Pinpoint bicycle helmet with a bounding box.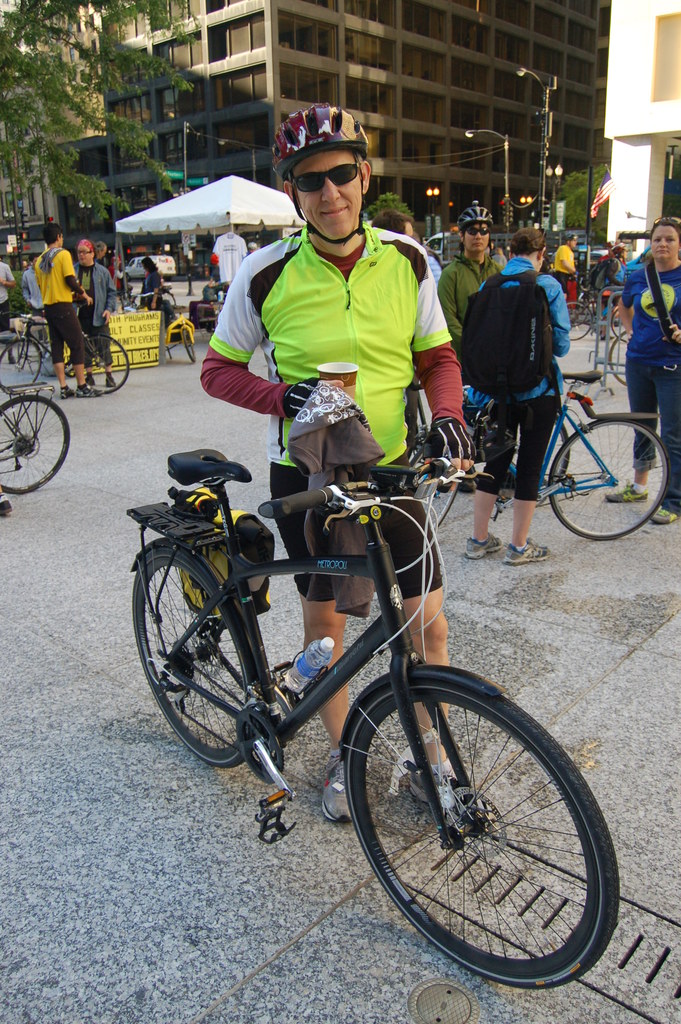
Rect(273, 101, 361, 180).
